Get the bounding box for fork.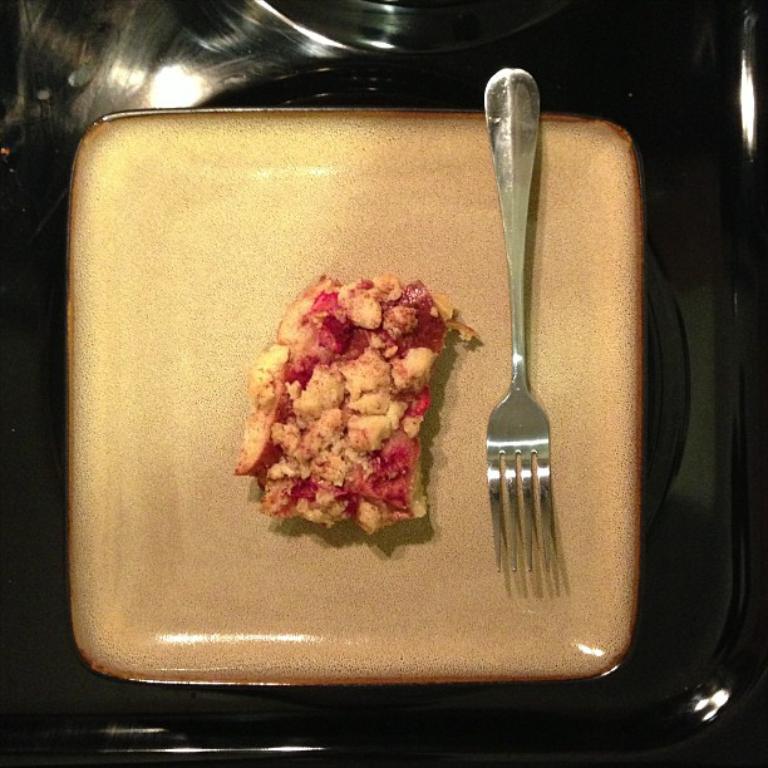
(x1=428, y1=73, x2=629, y2=653).
